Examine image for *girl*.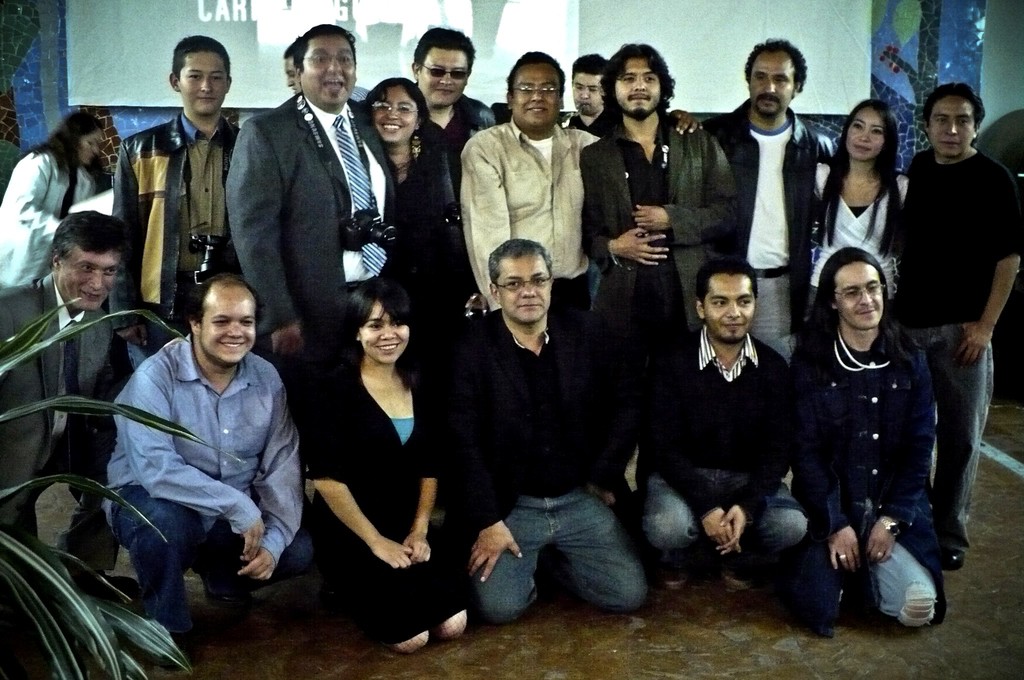
Examination result: <box>805,101,911,408</box>.
